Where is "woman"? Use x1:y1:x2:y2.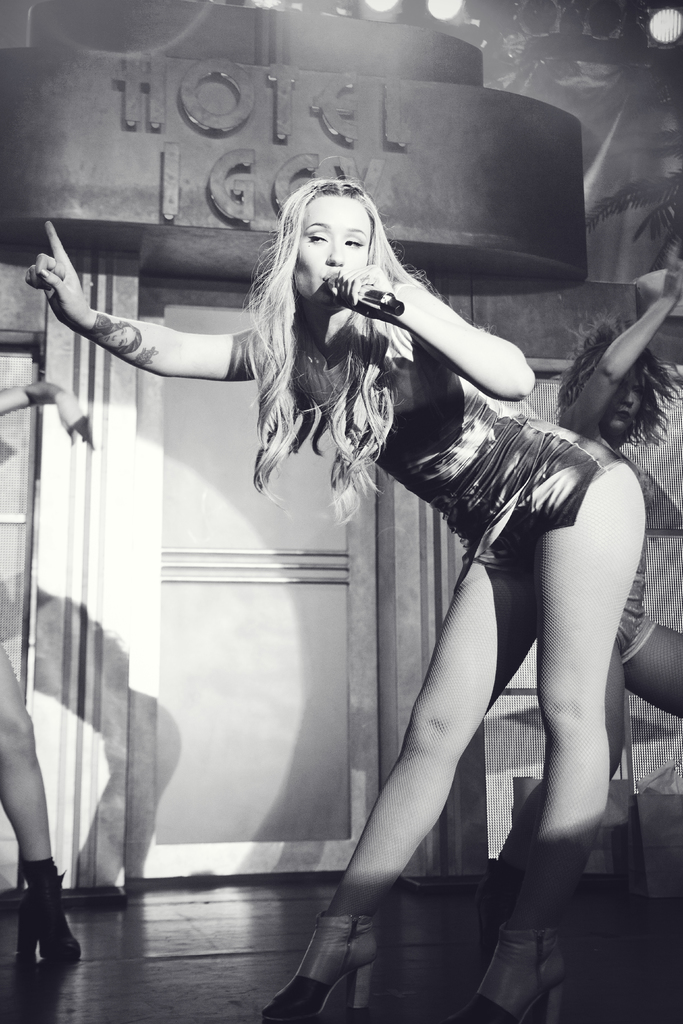
478:242:682:952.
